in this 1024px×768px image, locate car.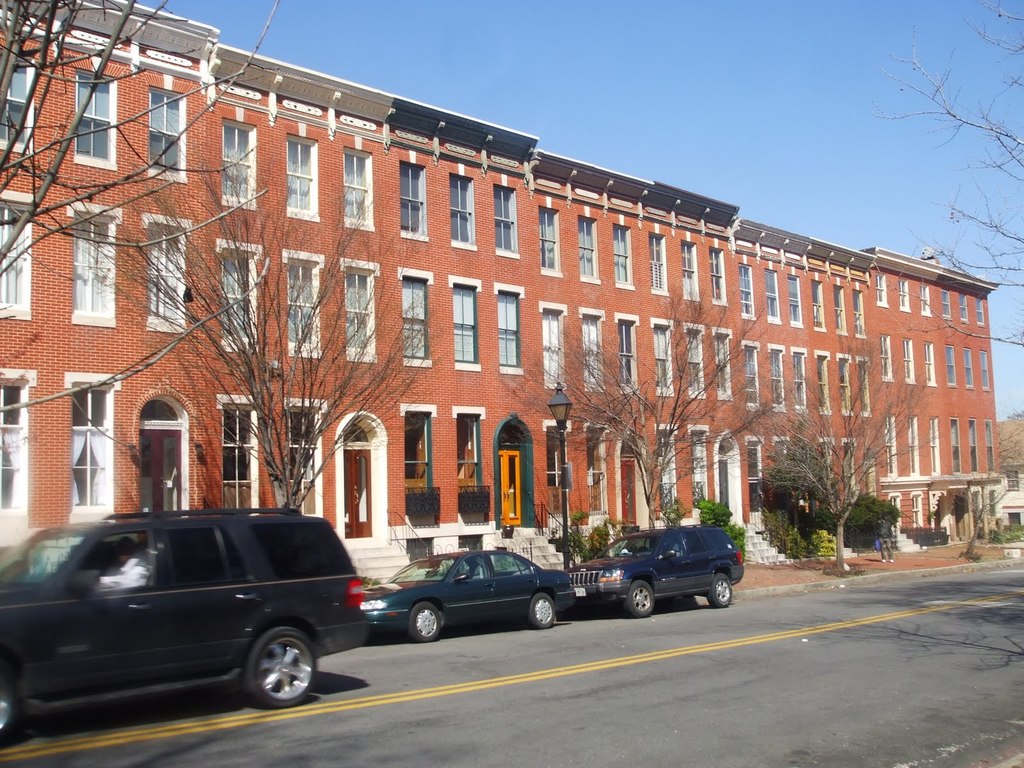
Bounding box: rect(1, 511, 380, 735).
